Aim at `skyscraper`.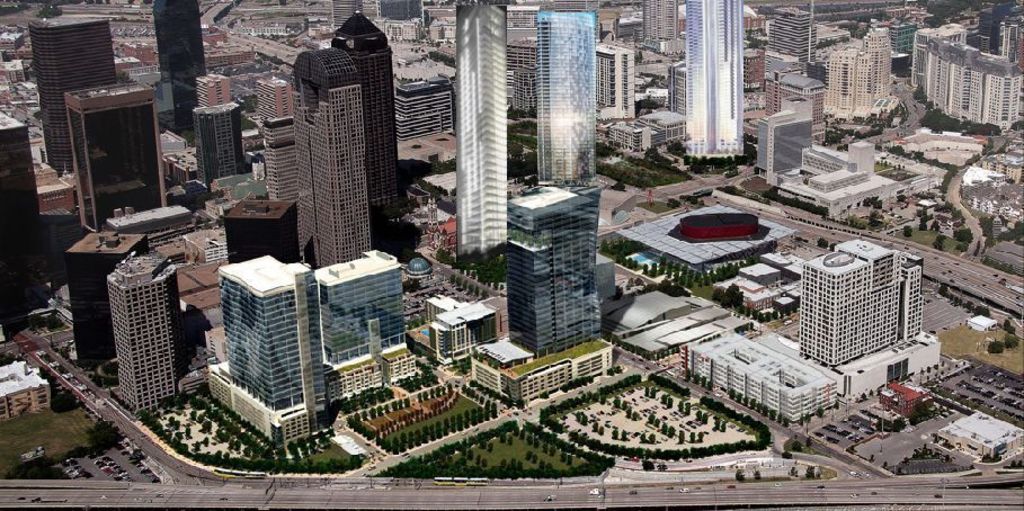
Aimed at crop(508, 35, 642, 125).
